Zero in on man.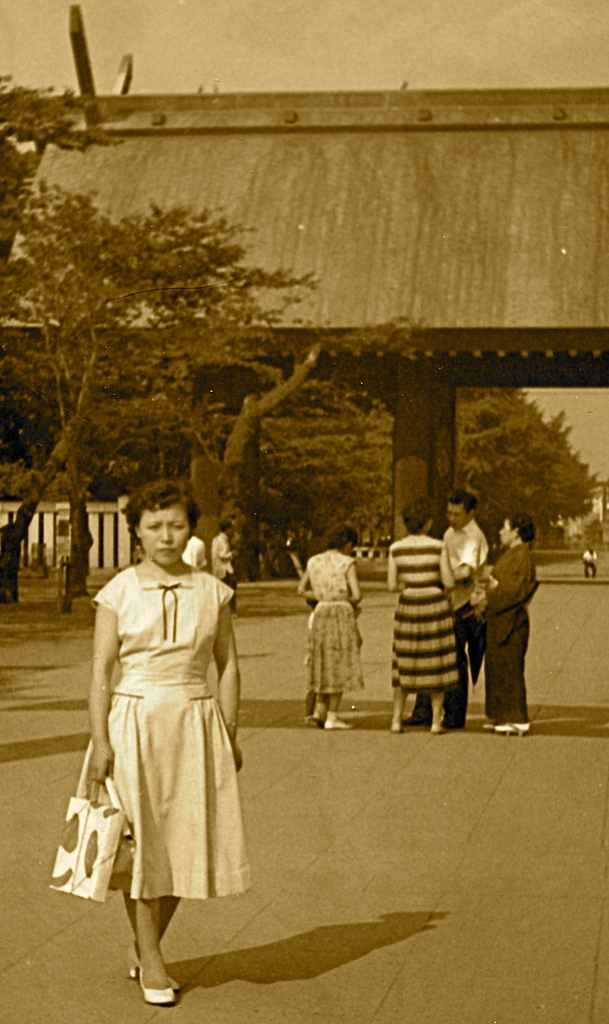
Zeroed in: l=209, t=517, r=243, b=608.
